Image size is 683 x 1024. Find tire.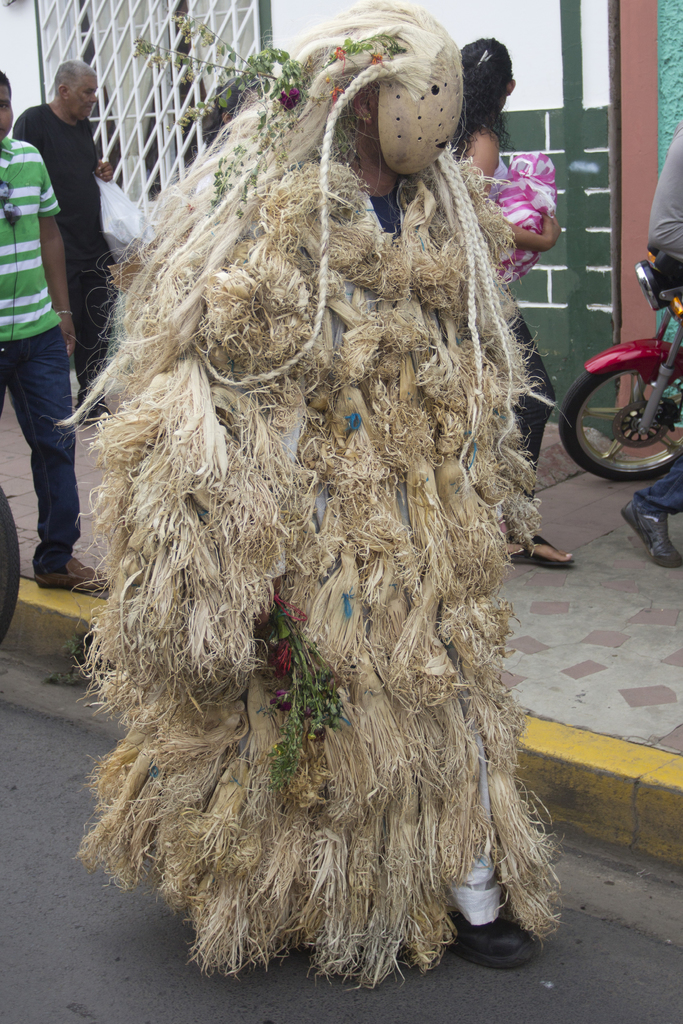
crop(552, 362, 682, 484).
